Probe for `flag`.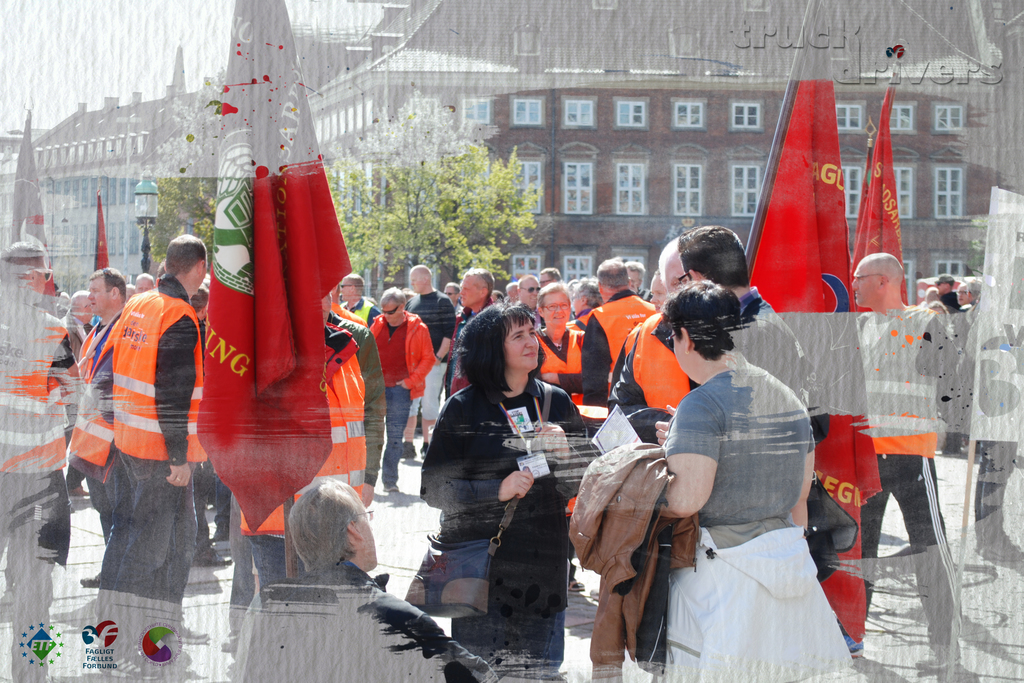
Probe result: x1=0 y1=111 x2=53 y2=268.
